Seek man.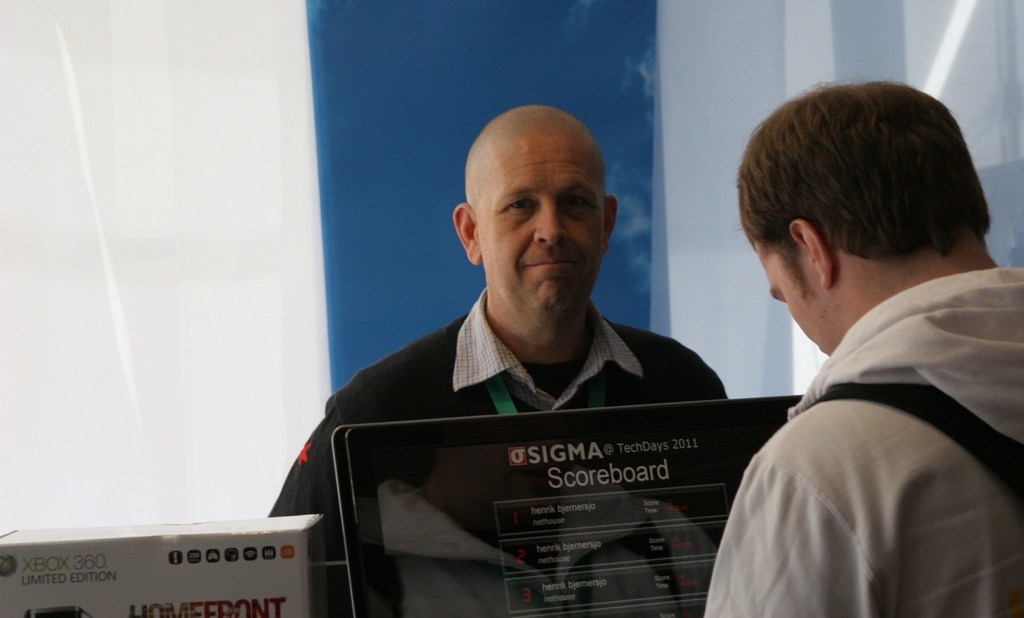
[701,78,1023,617].
